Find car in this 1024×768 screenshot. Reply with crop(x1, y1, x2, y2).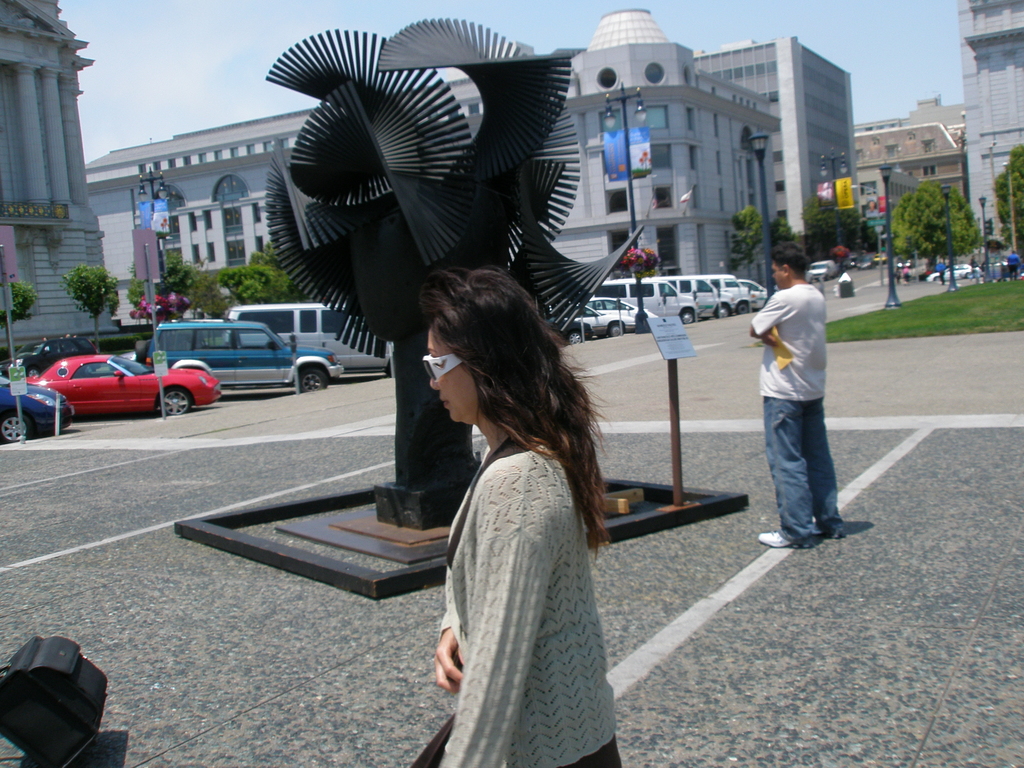
crop(808, 257, 828, 278).
